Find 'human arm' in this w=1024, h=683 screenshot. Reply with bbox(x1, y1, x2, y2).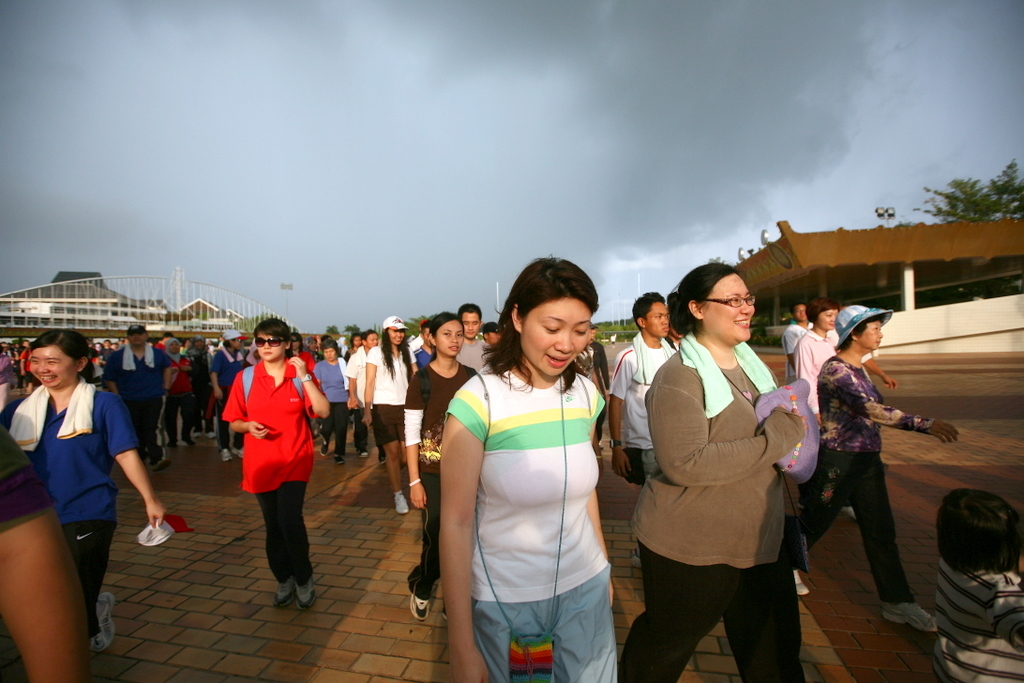
bbox(825, 368, 960, 443).
